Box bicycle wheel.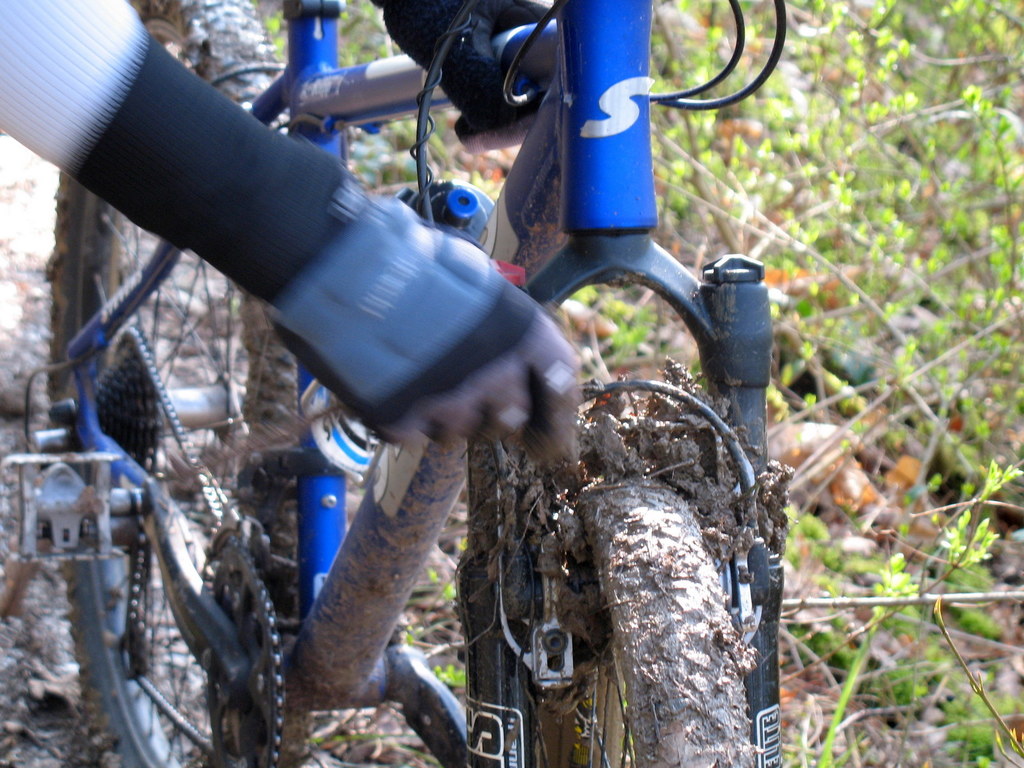
(x1=47, y1=0, x2=300, y2=767).
